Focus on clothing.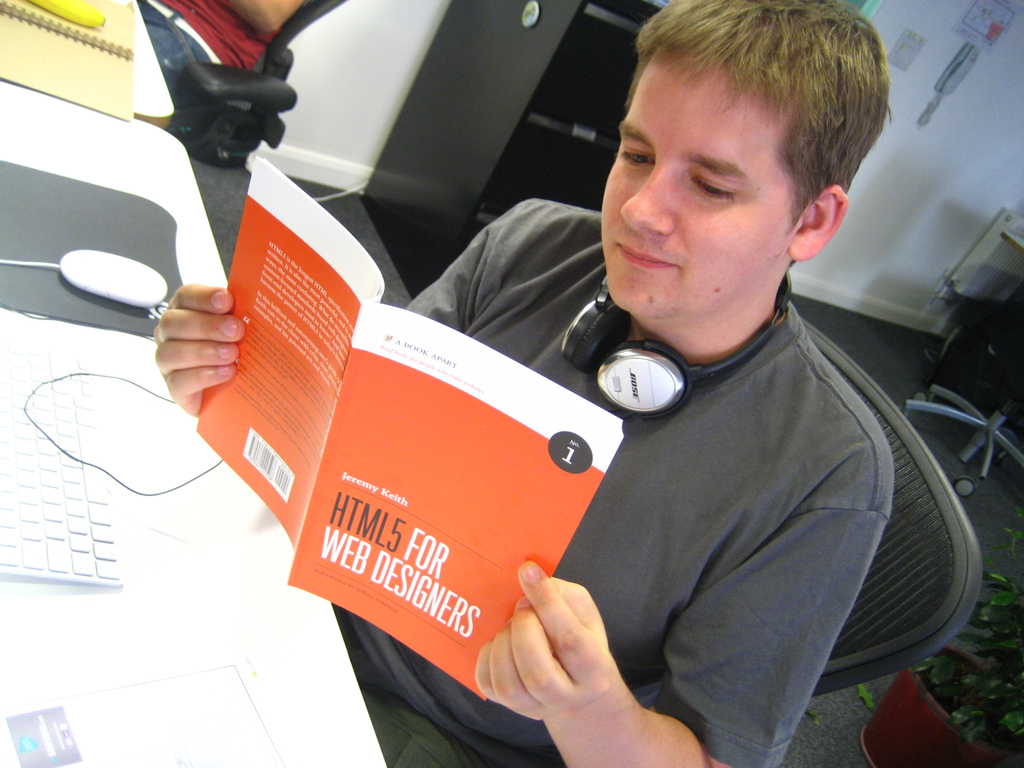
Focused at [x1=390, y1=209, x2=895, y2=767].
